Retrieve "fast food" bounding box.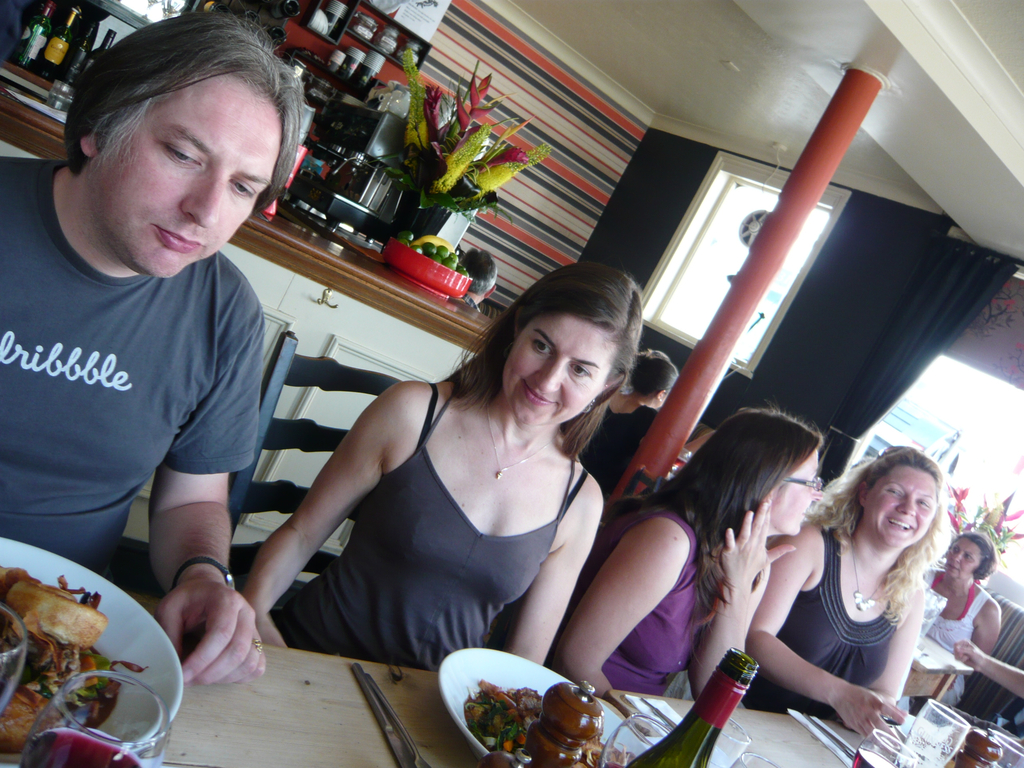
Bounding box: [x1=0, y1=579, x2=154, y2=749].
